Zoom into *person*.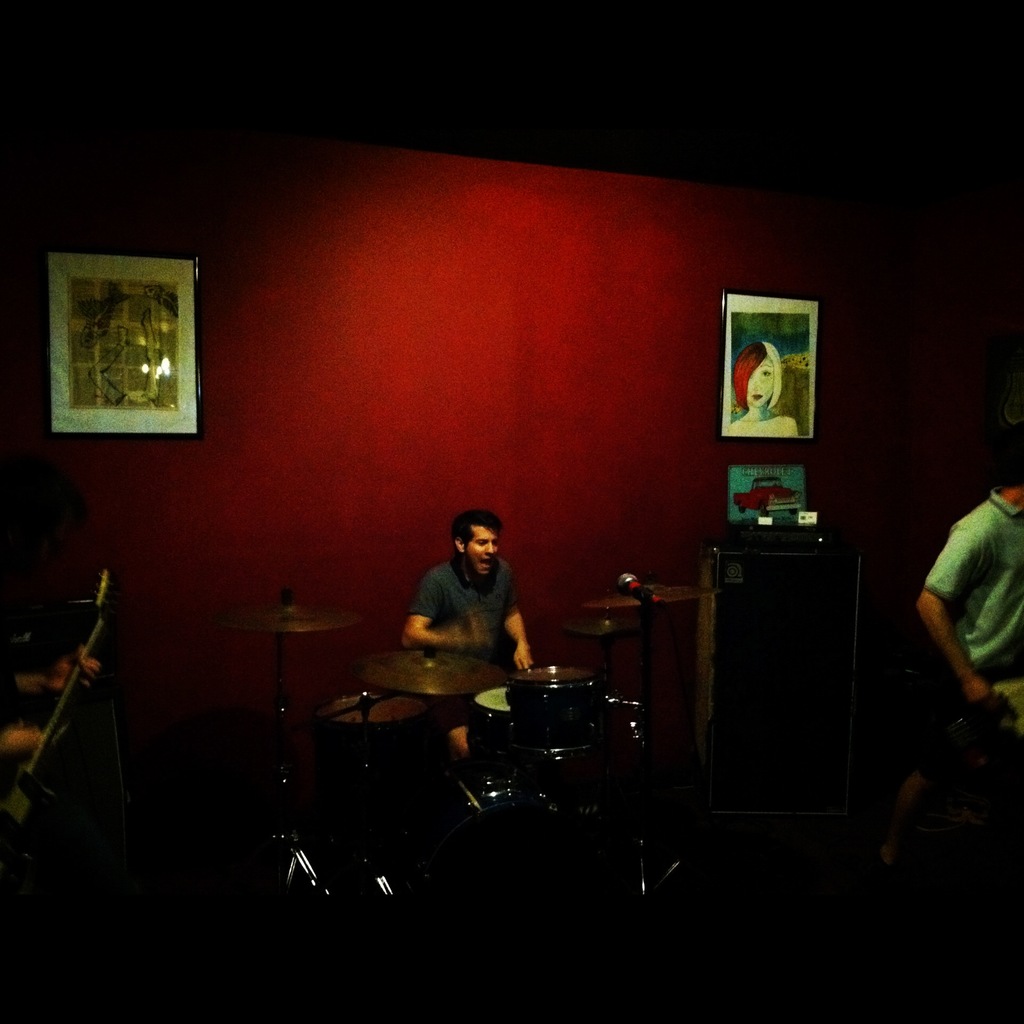
Zoom target: [732, 340, 799, 435].
